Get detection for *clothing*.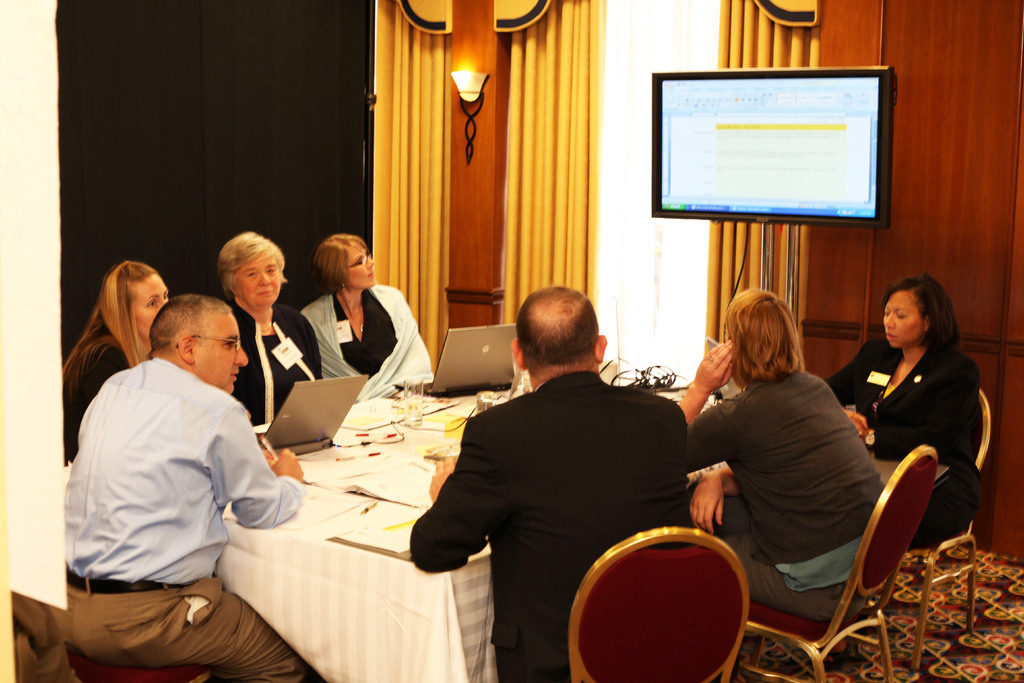
Detection: box=[329, 288, 397, 380].
